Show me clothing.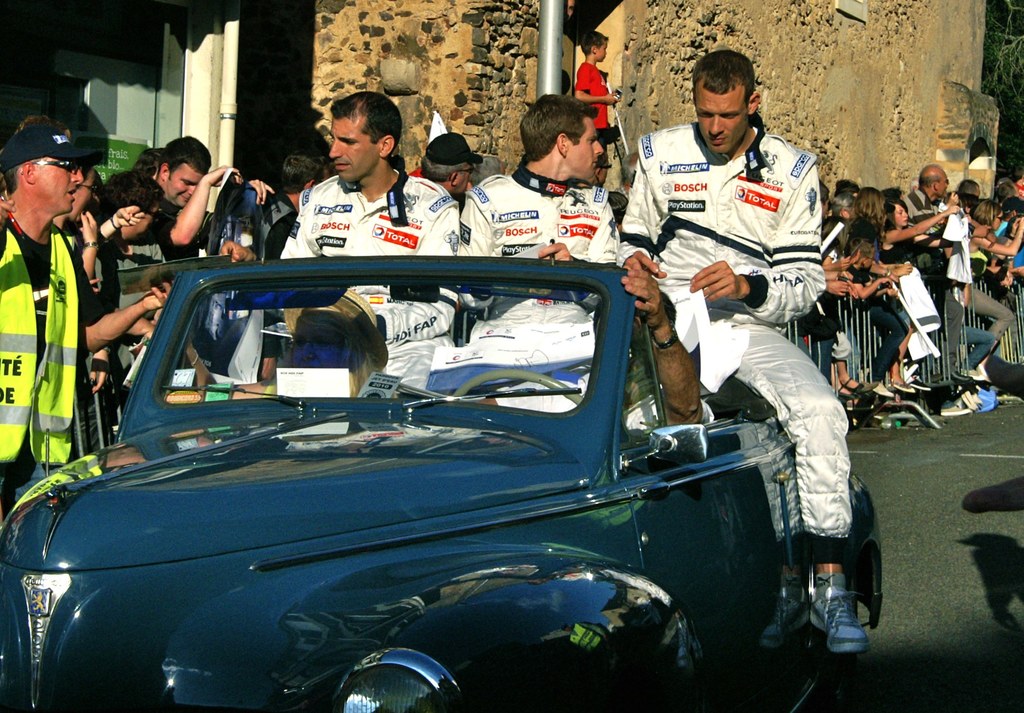
clothing is here: (257,153,438,403).
